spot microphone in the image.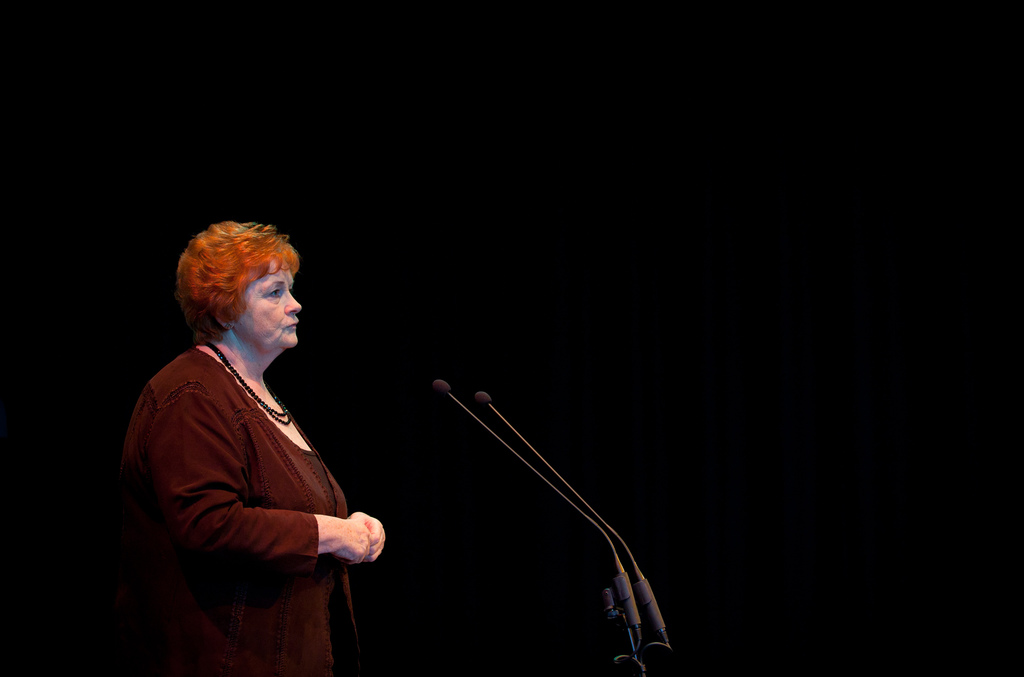
microphone found at bbox=(479, 390, 493, 406).
